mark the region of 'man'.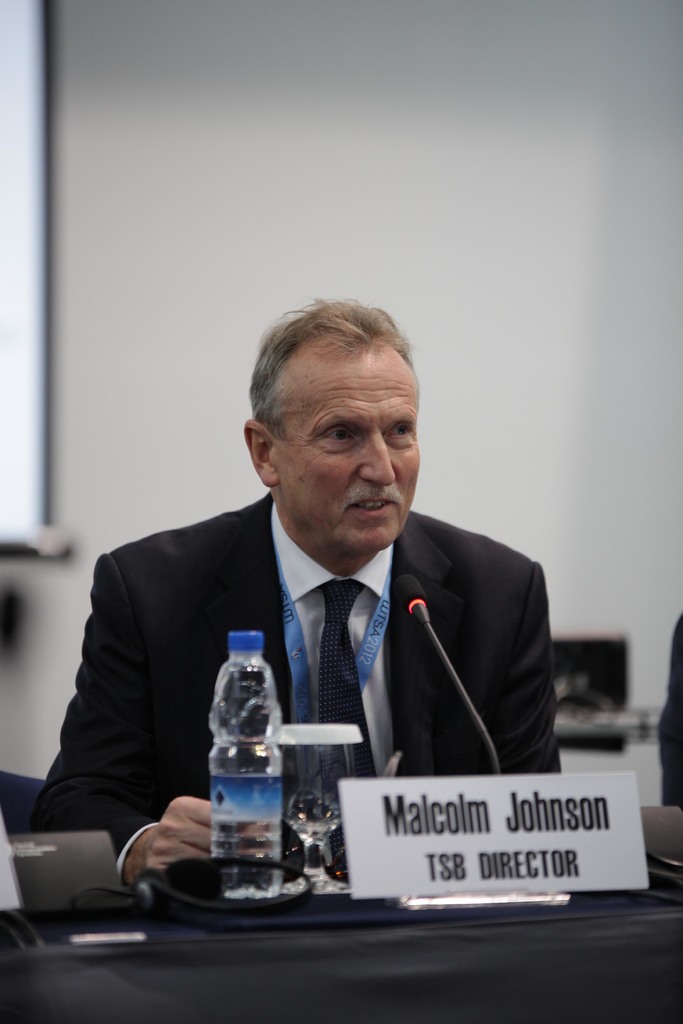
Region: {"x1": 79, "y1": 342, "x2": 564, "y2": 886}.
